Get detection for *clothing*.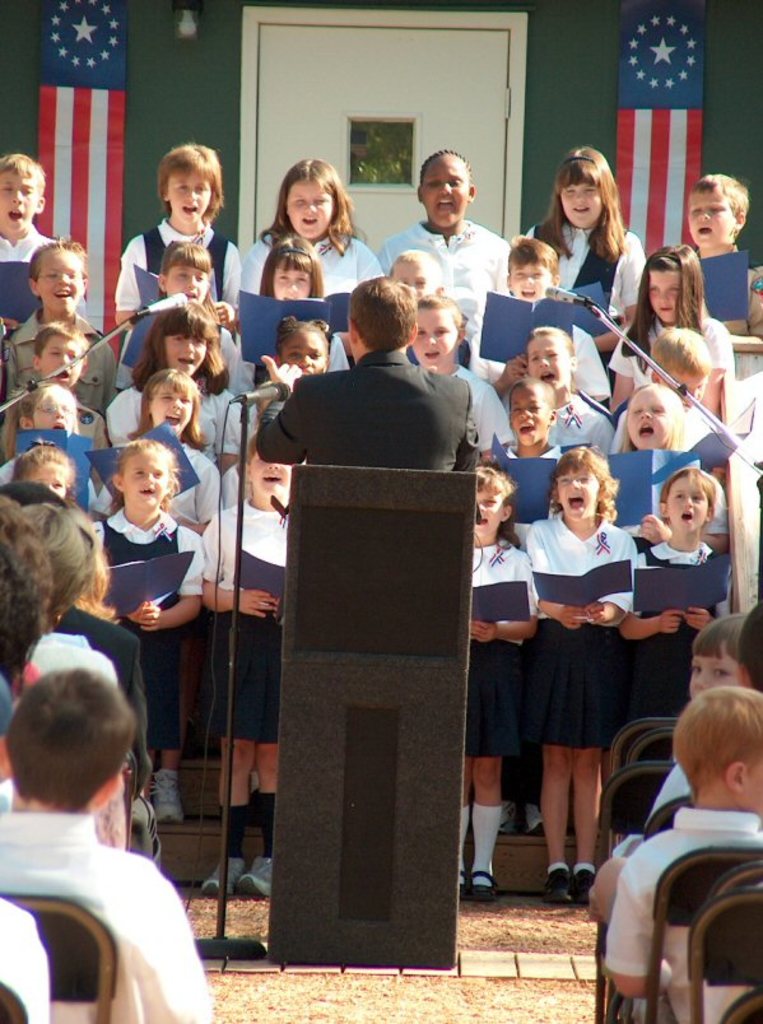
Detection: detection(497, 448, 559, 469).
